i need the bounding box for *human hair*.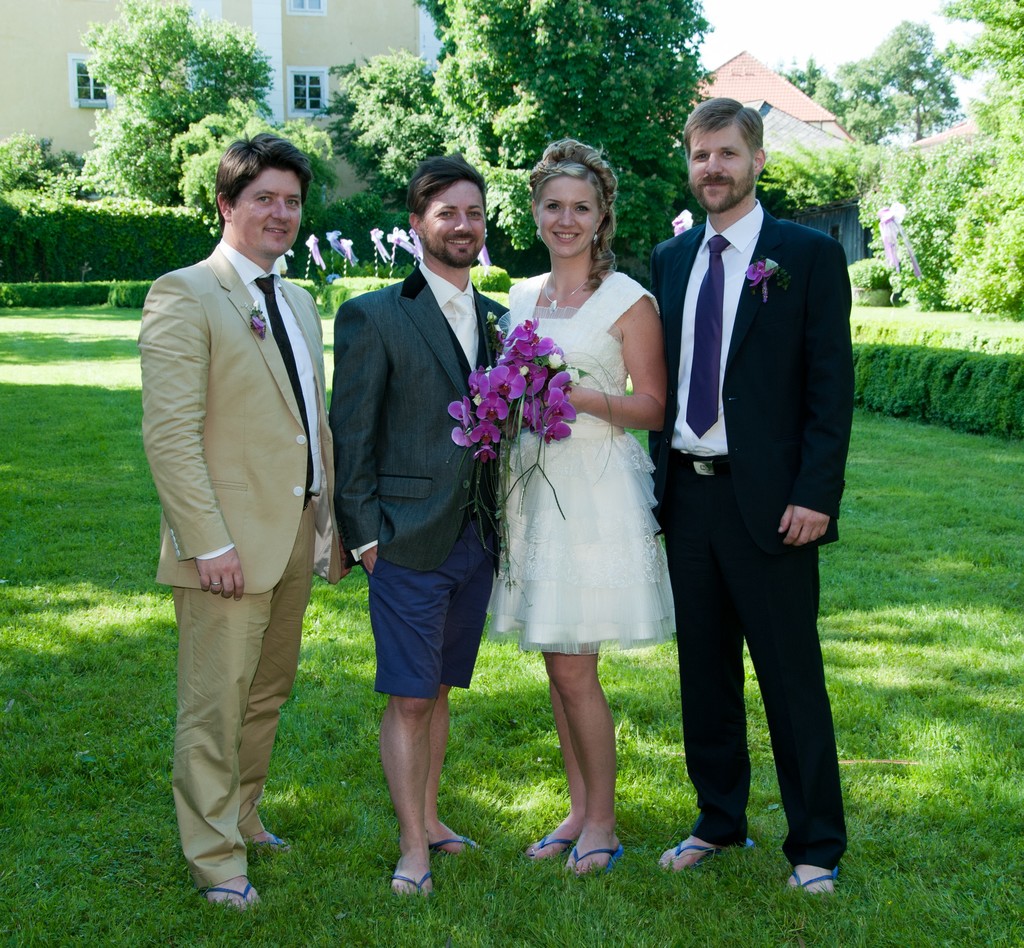
Here it is: [x1=211, y1=125, x2=308, y2=234].
